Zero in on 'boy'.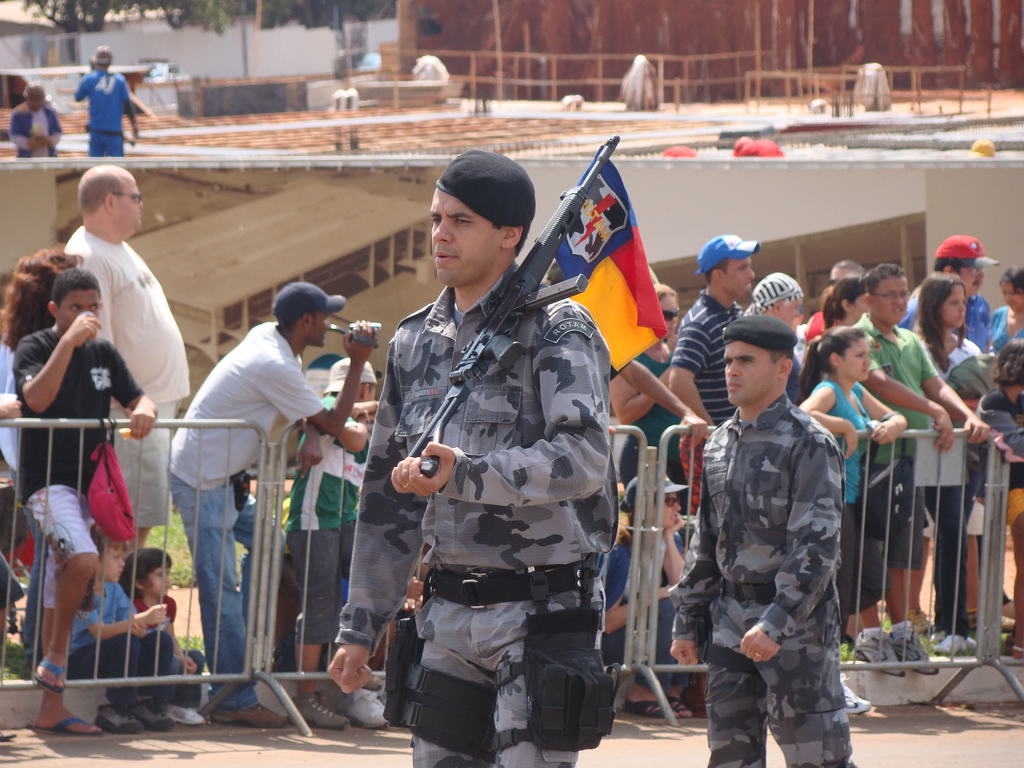
Zeroed in: <box>276,354,389,730</box>.
